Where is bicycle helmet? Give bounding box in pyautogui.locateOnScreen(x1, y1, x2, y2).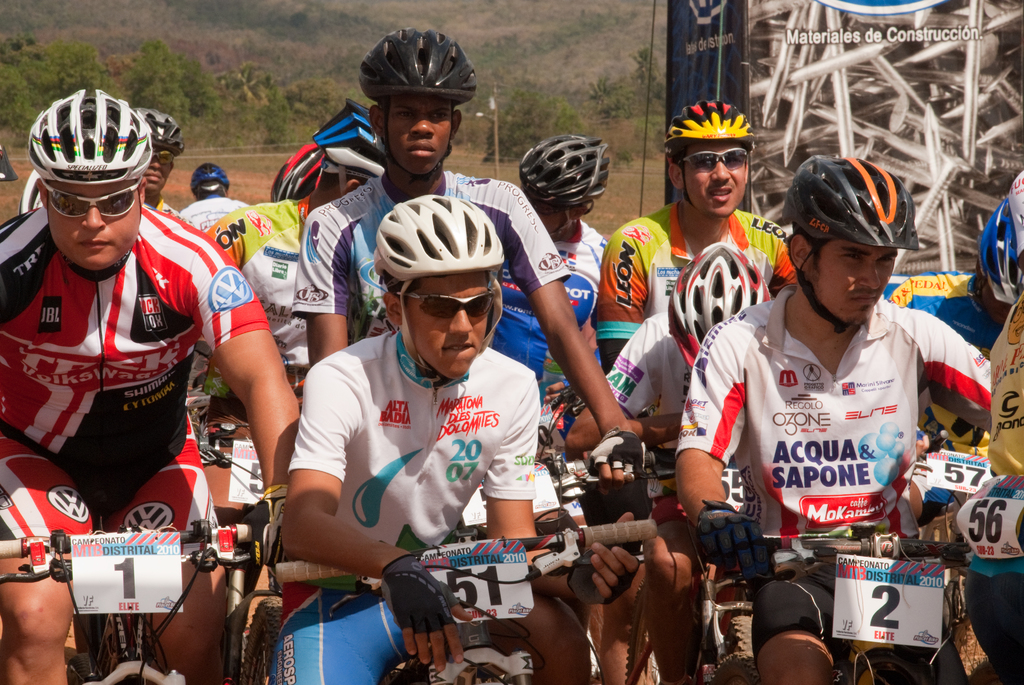
pyautogui.locateOnScreen(273, 134, 324, 200).
